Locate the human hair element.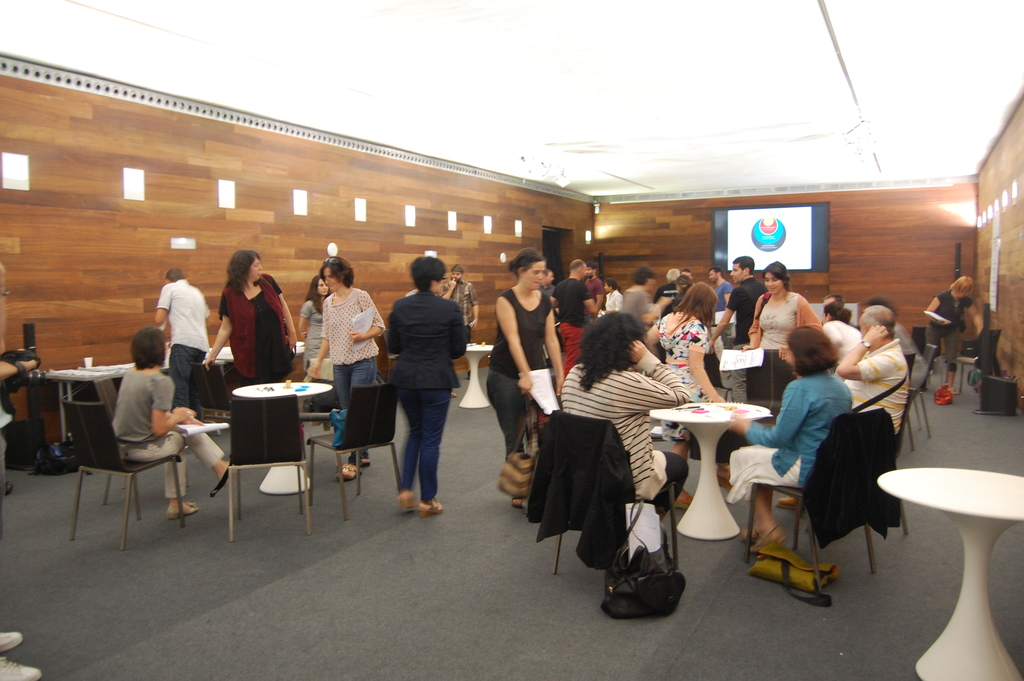
Element bbox: bbox=[580, 315, 653, 395].
